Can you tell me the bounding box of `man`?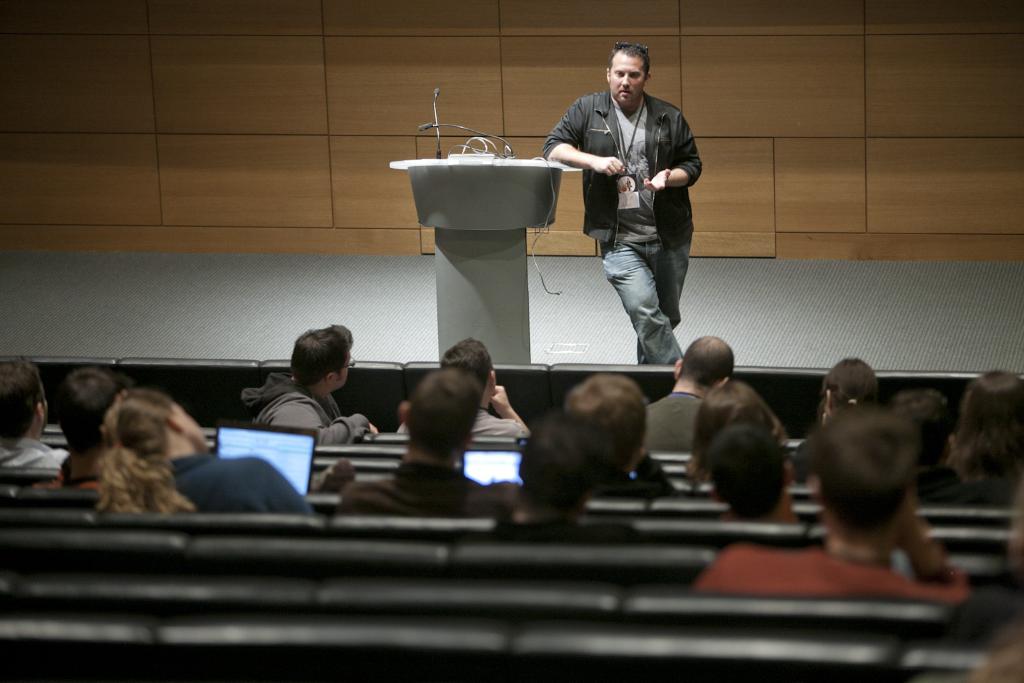
[x1=399, y1=339, x2=530, y2=437].
